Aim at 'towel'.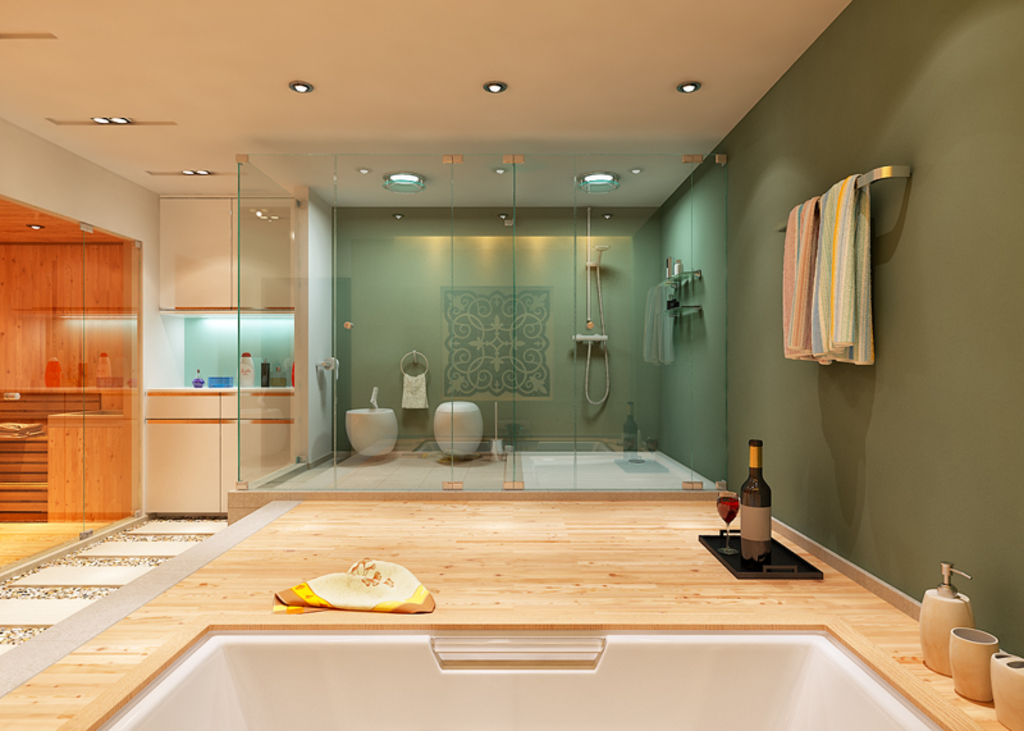
Aimed at (x1=269, y1=553, x2=438, y2=618).
